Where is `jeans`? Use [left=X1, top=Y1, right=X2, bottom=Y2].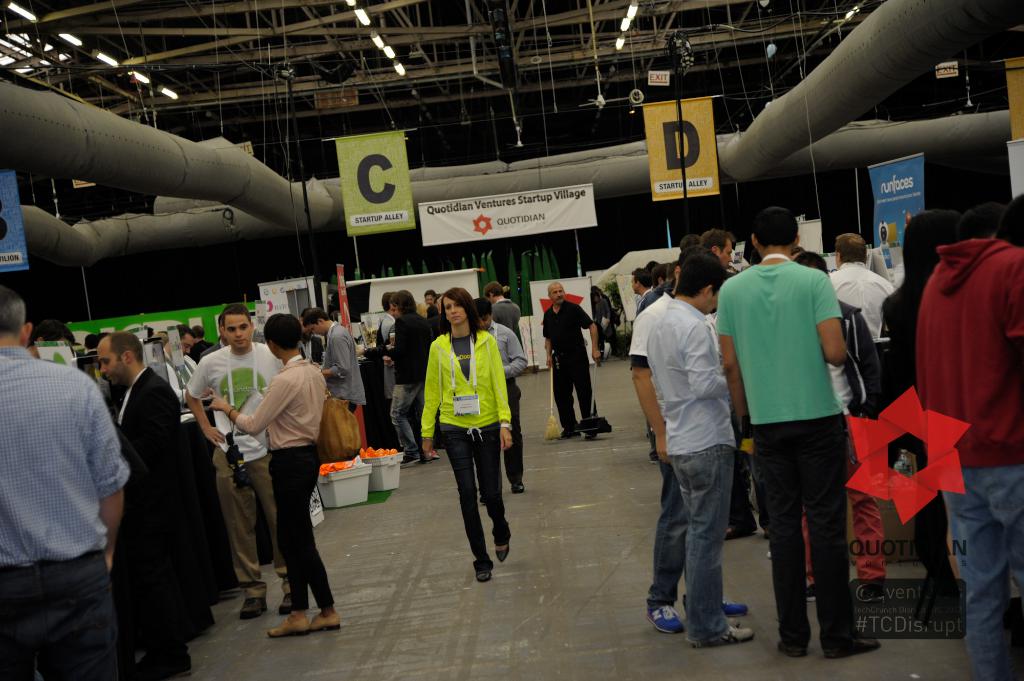
[left=553, top=361, right=603, bottom=435].
